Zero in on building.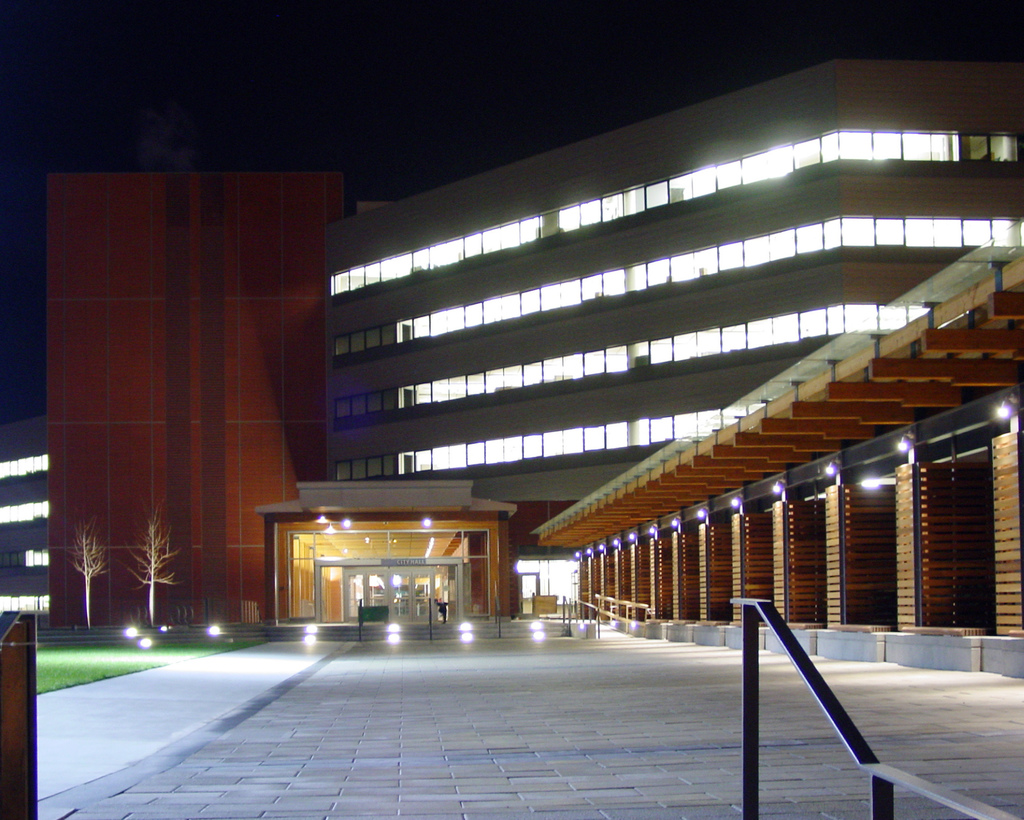
Zeroed in: left=0, top=58, right=1023, bottom=679.
